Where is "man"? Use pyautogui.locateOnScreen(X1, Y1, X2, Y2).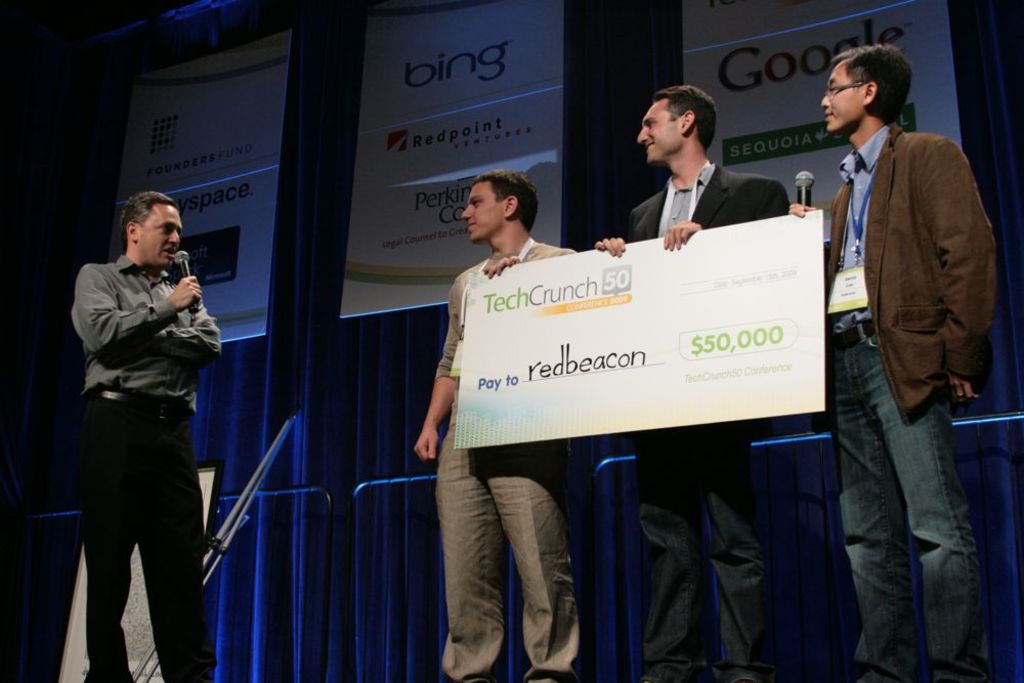
pyautogui.locateOnScreen(591, 85, 787, 682).
